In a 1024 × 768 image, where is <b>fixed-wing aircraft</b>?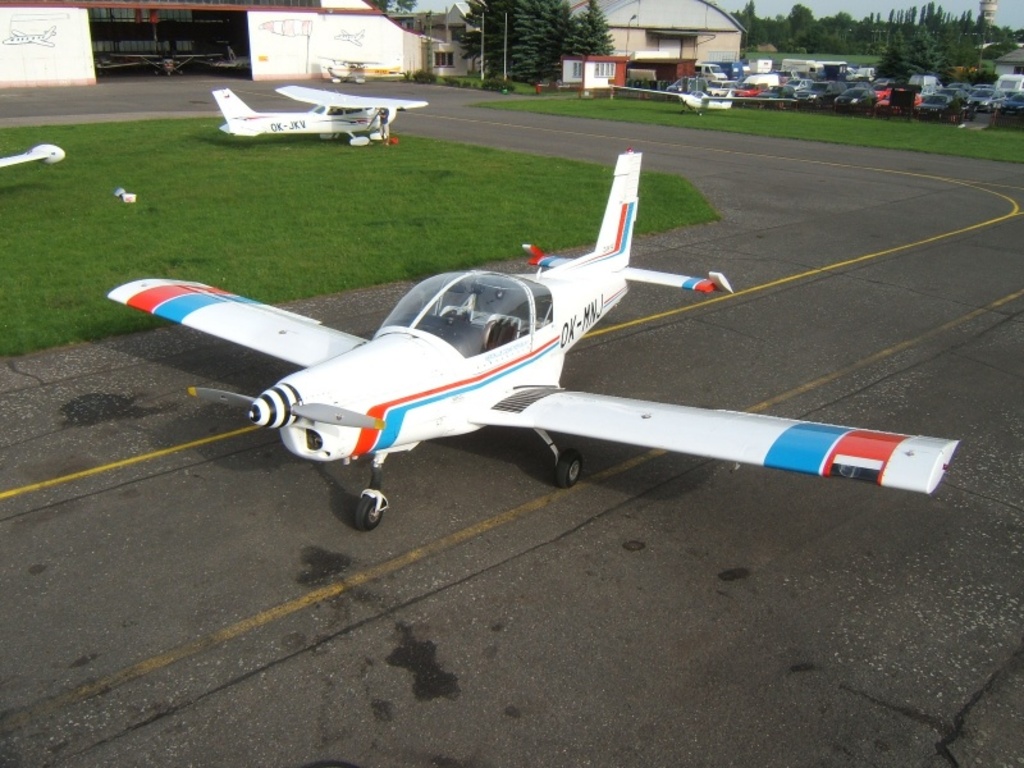
locate(0, 143, 67, 174).
